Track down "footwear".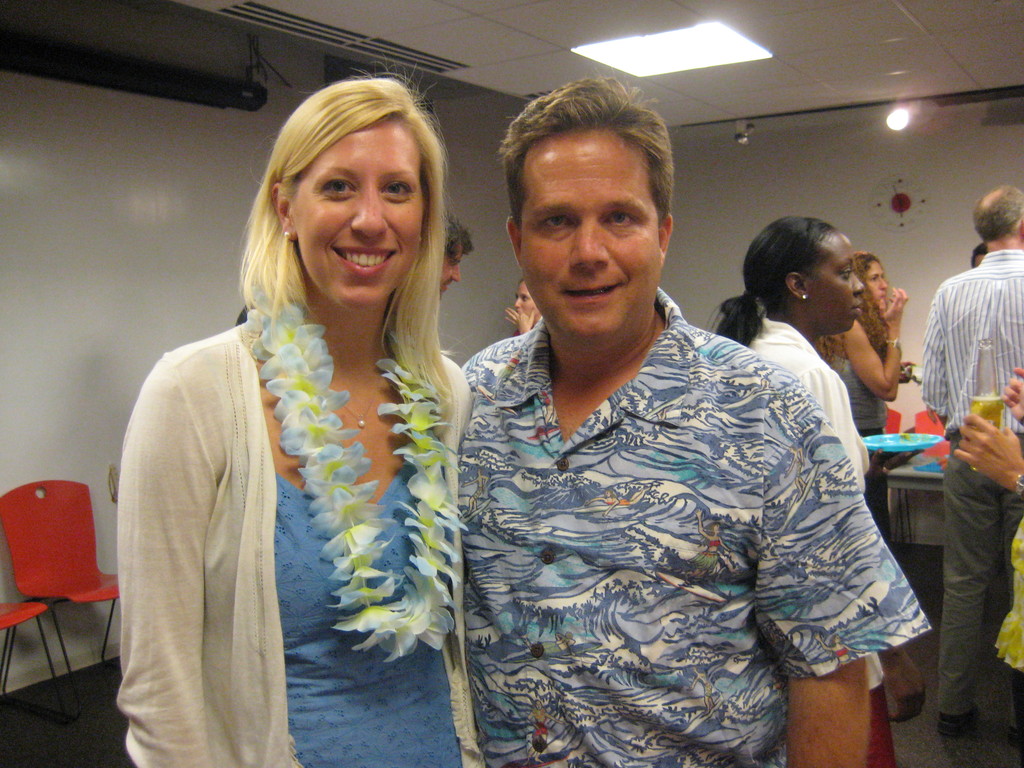
Tracked to [x1=934, y1=710, x2=980, y2=735].
